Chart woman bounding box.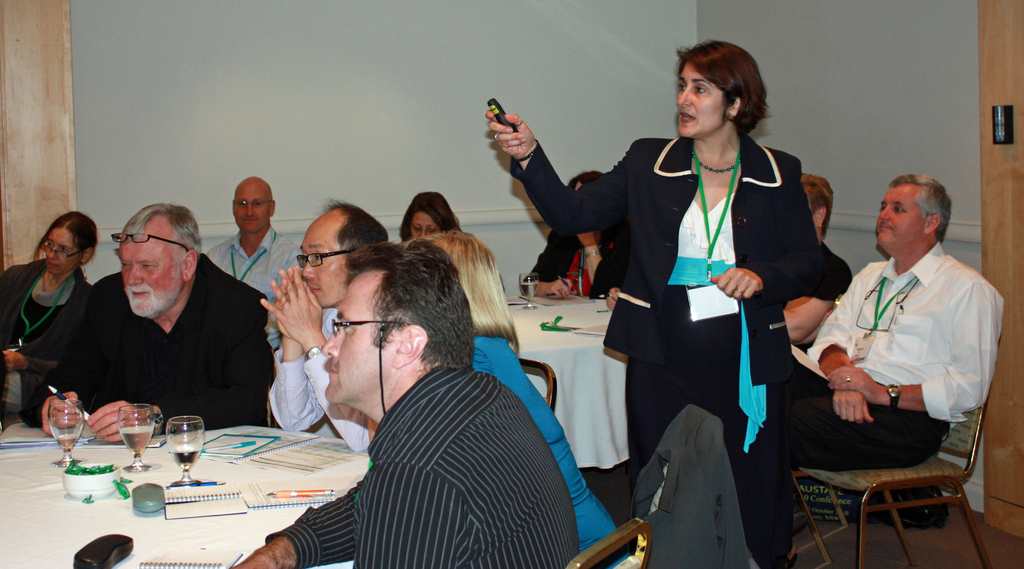
Charted: left=798, top=173, right=852, bottom=301.
